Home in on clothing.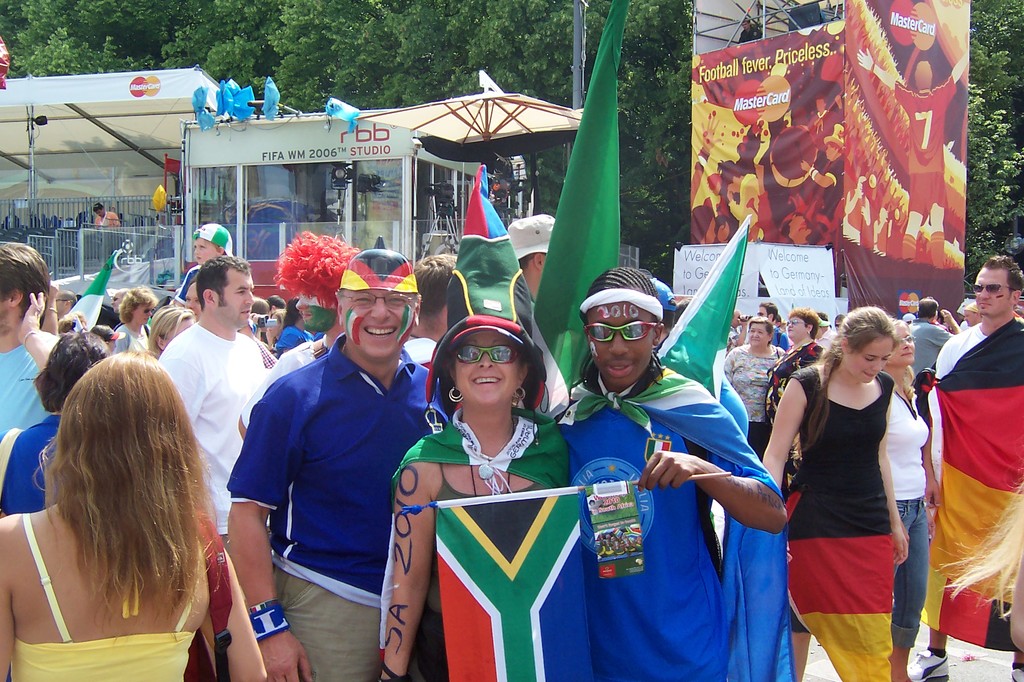
Homed in at {"x1": 0, "y1": 515, "x2": 192, "y2": 681}.
